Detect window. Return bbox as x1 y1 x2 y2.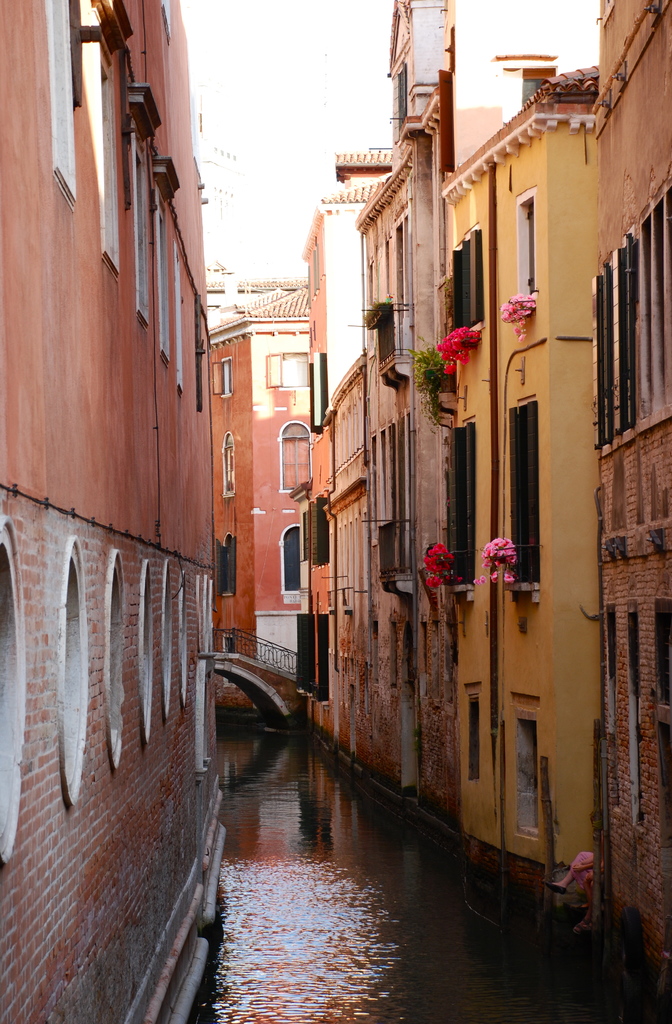
274 527 311 600.
